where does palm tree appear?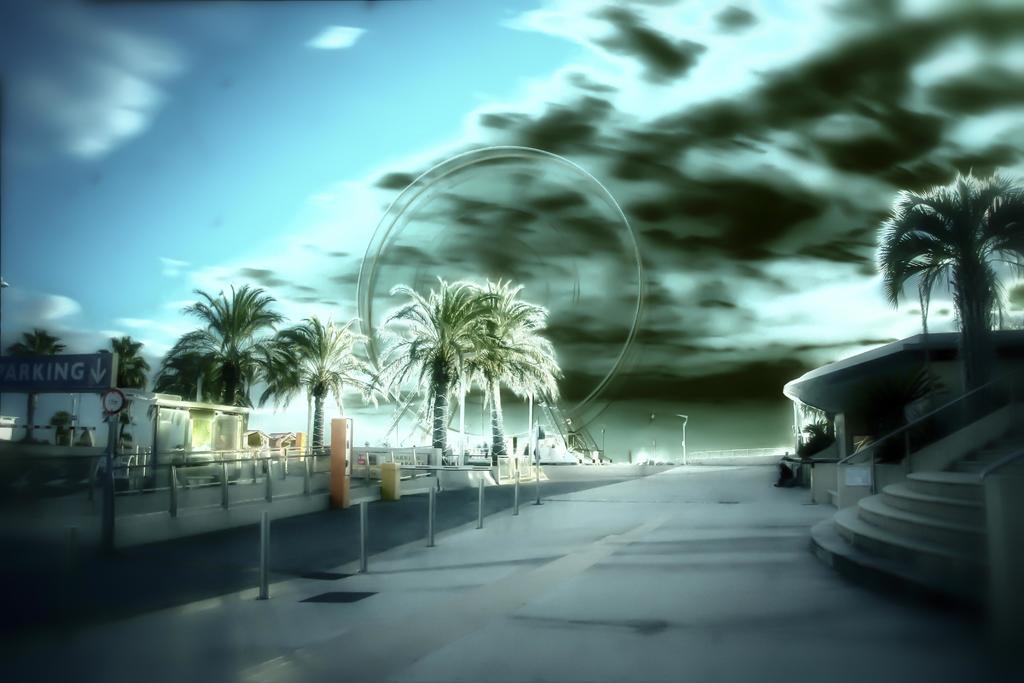
Appears at {"x1": 362, "y1": 269, "x2": 508, "y2": 463}.
